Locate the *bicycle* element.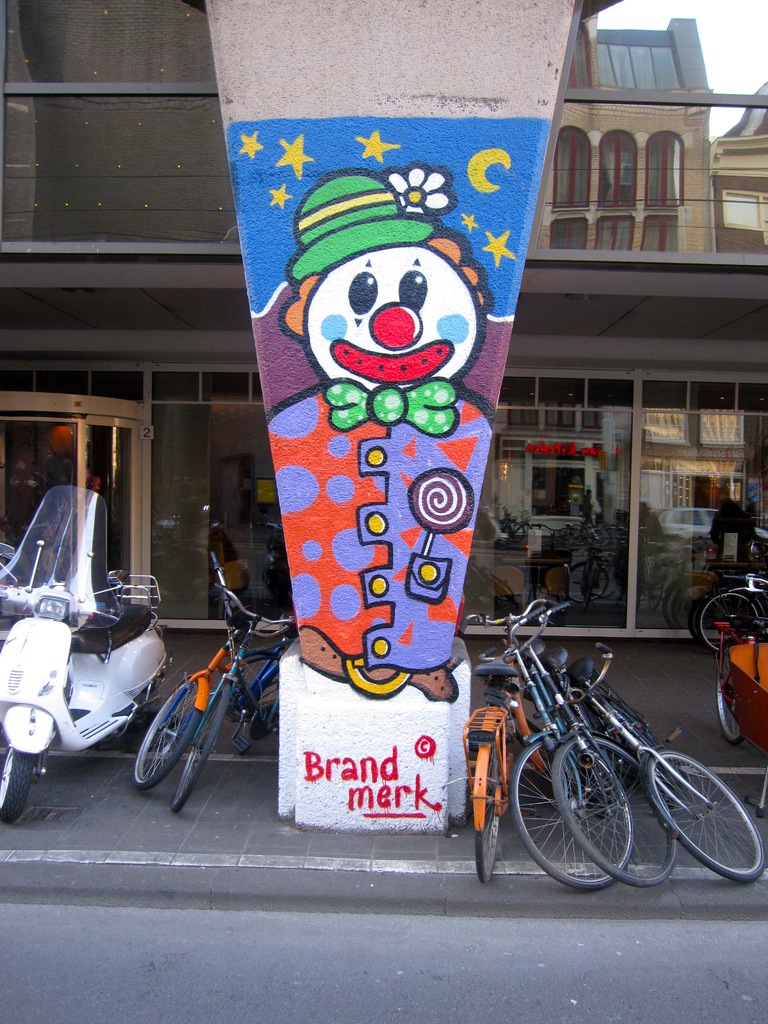
Element bbox: (x1=690, y1=562, x2=767, y2=653).
